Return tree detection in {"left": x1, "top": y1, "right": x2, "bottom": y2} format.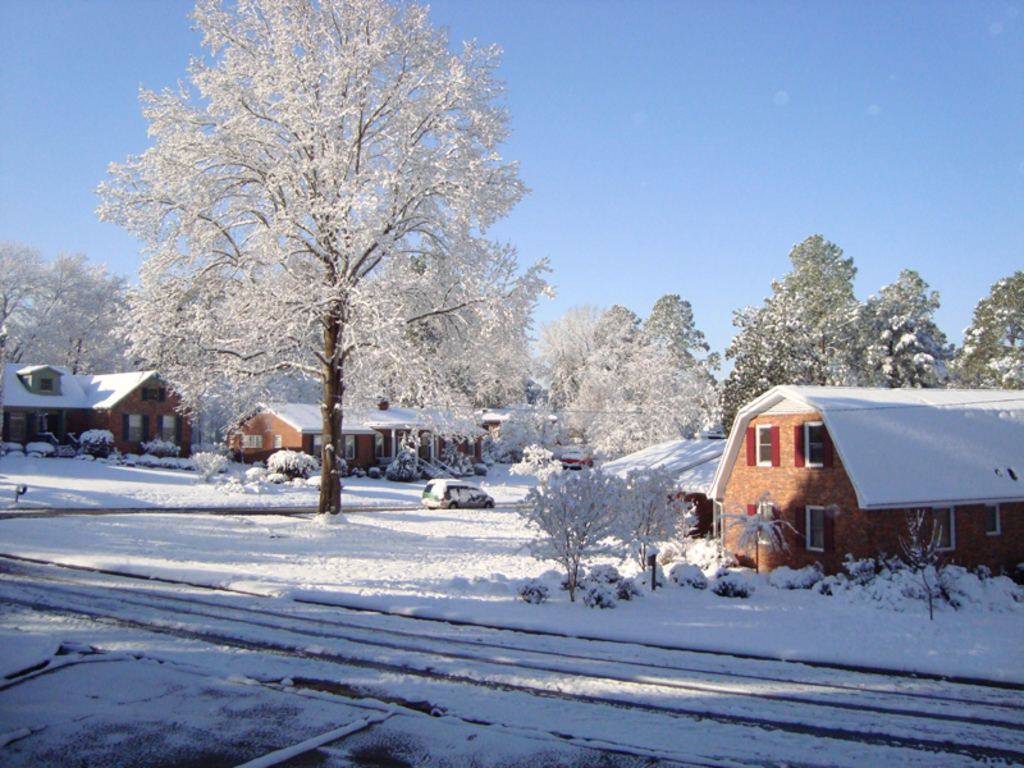
{"left": 617, "top": 465, "right": 698, "bottom": 590}.
